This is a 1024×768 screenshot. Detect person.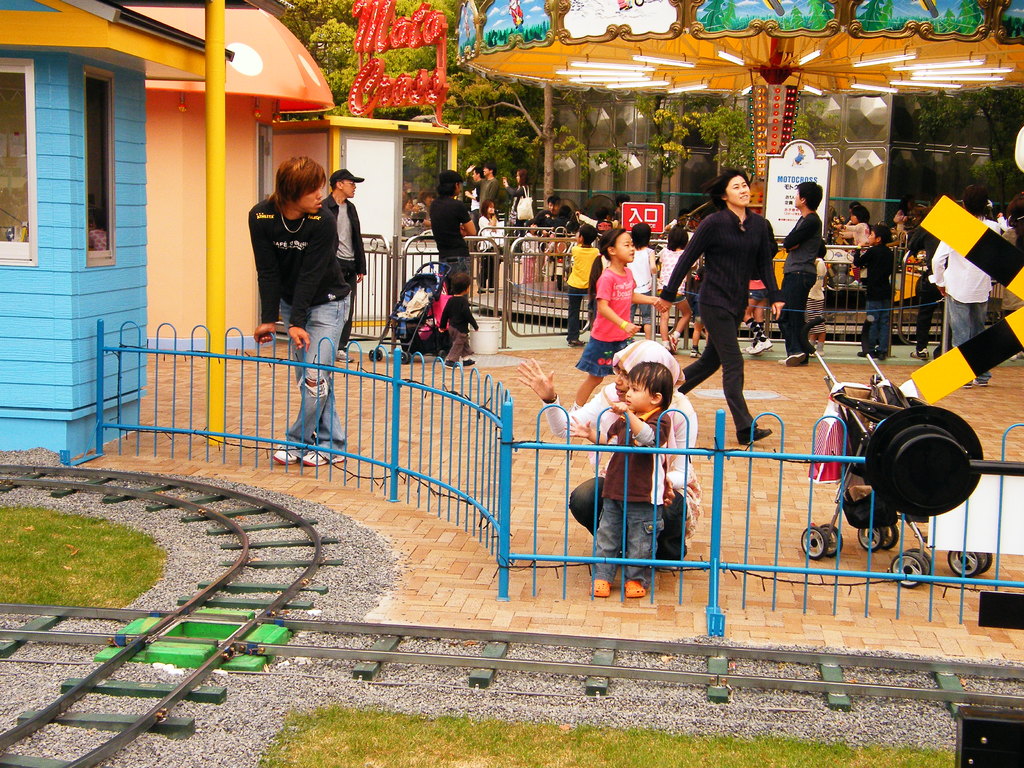
319,168,364,364.
